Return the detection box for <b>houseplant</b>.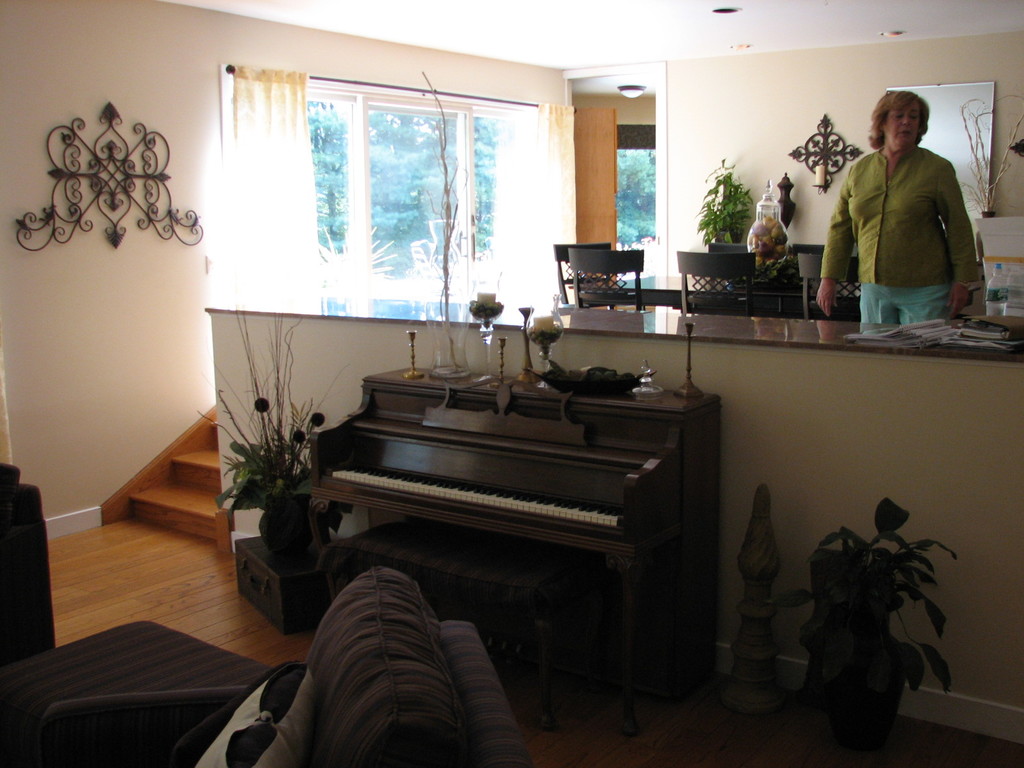
bbox=[691, 152, 759, 252].
